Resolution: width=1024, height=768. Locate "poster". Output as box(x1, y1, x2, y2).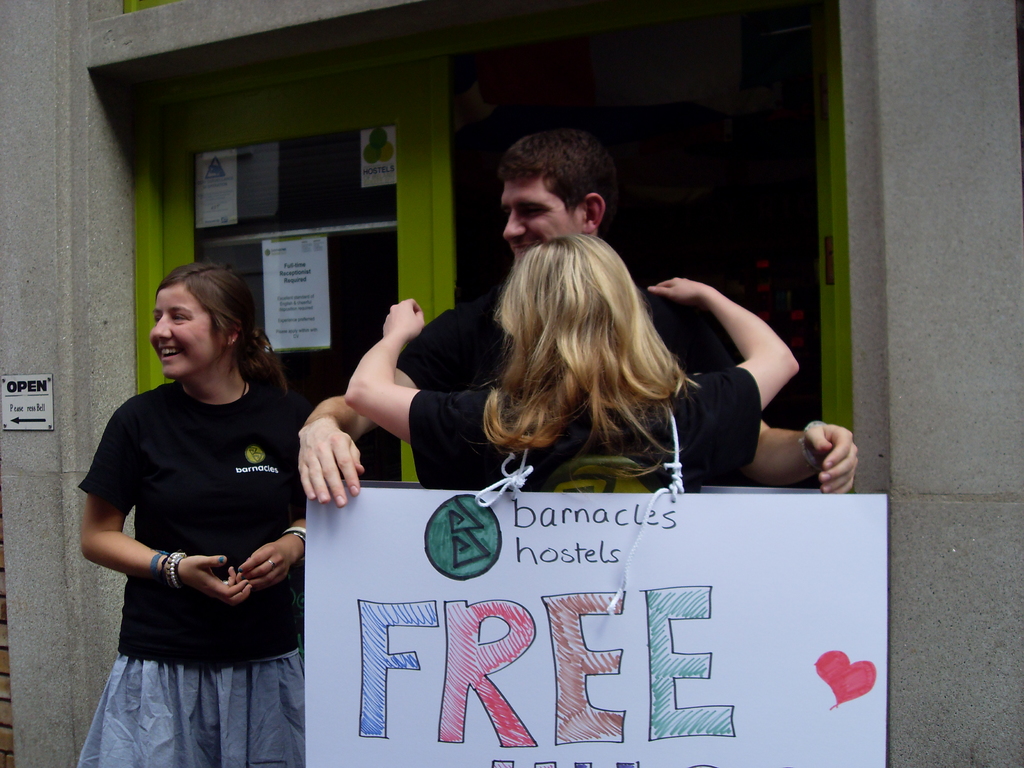
box(305, 486, 888, 767).
